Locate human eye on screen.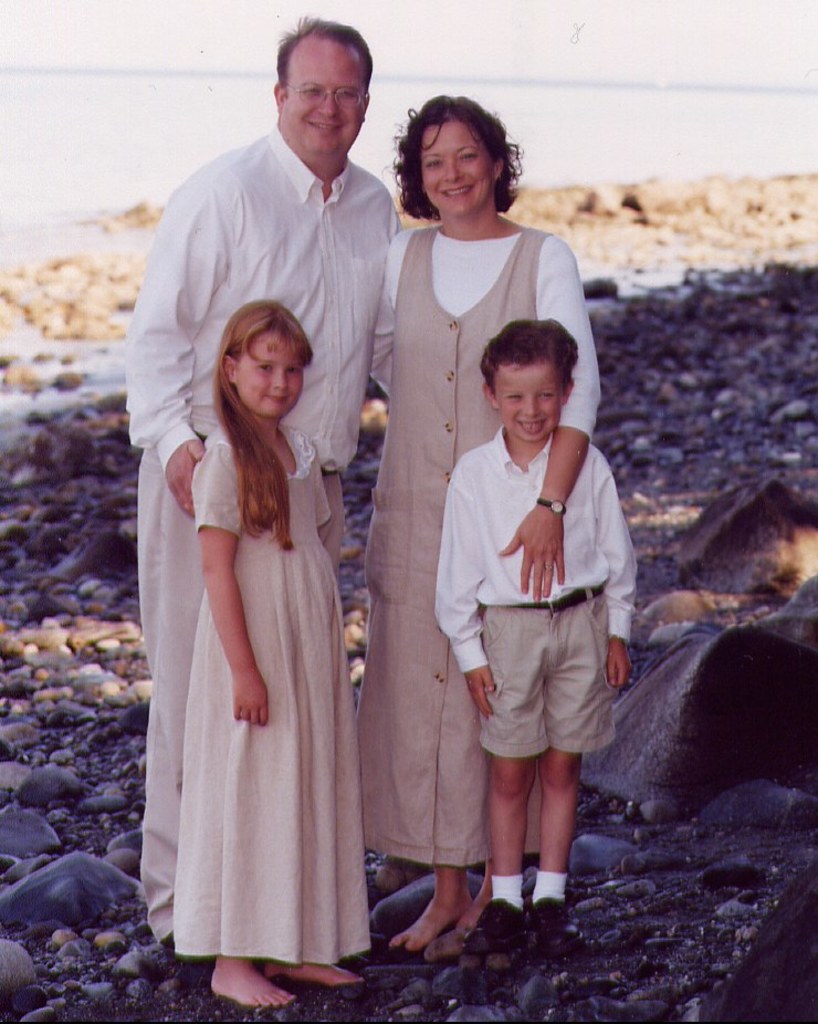
On screen at (left=280, top=362, right=298, bottom=376).
